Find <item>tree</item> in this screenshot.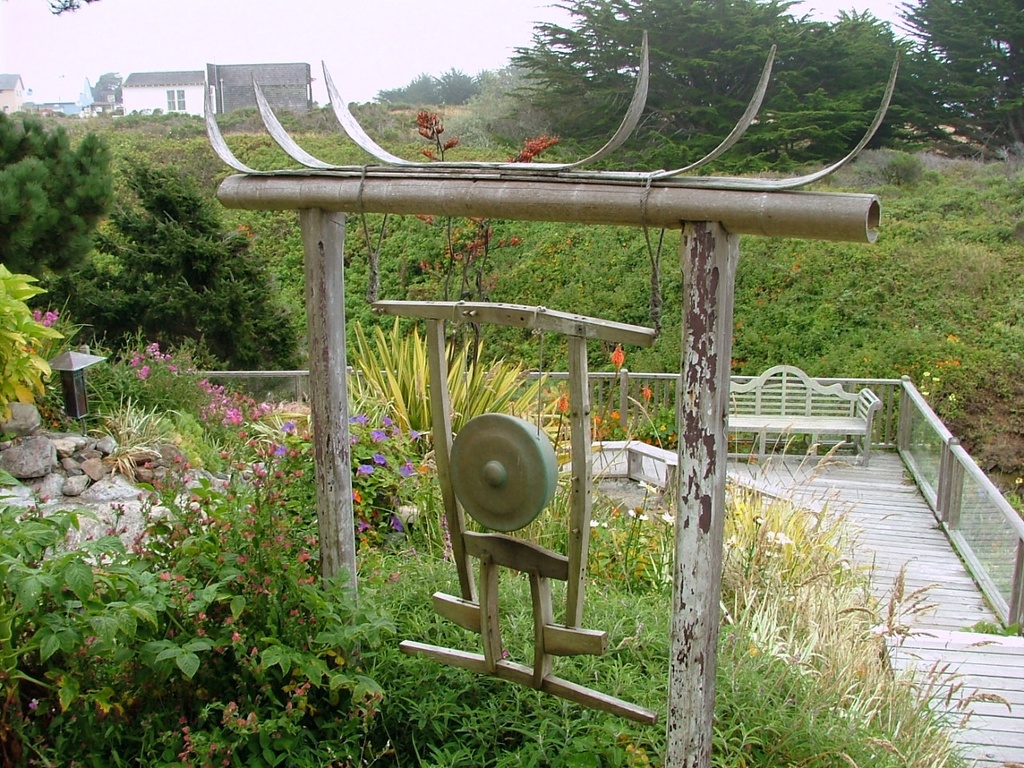
The bounding box for <item>tree</item> is 481 67 520 89.
